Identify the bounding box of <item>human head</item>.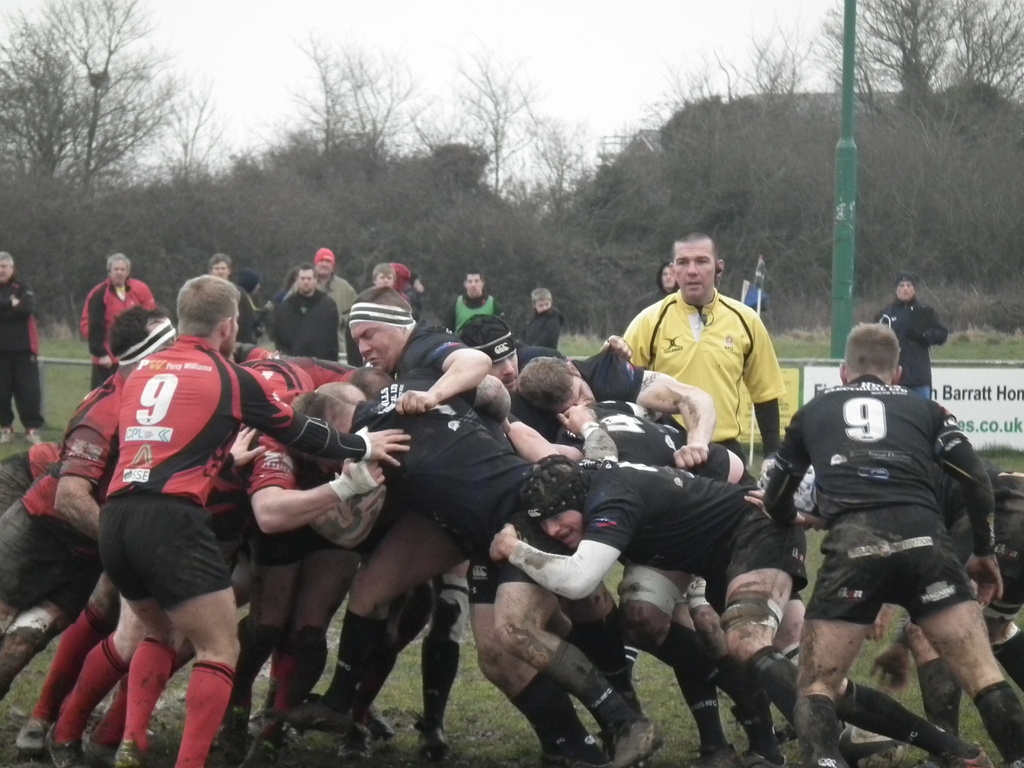
bbox(281, 385, 350, 475).
